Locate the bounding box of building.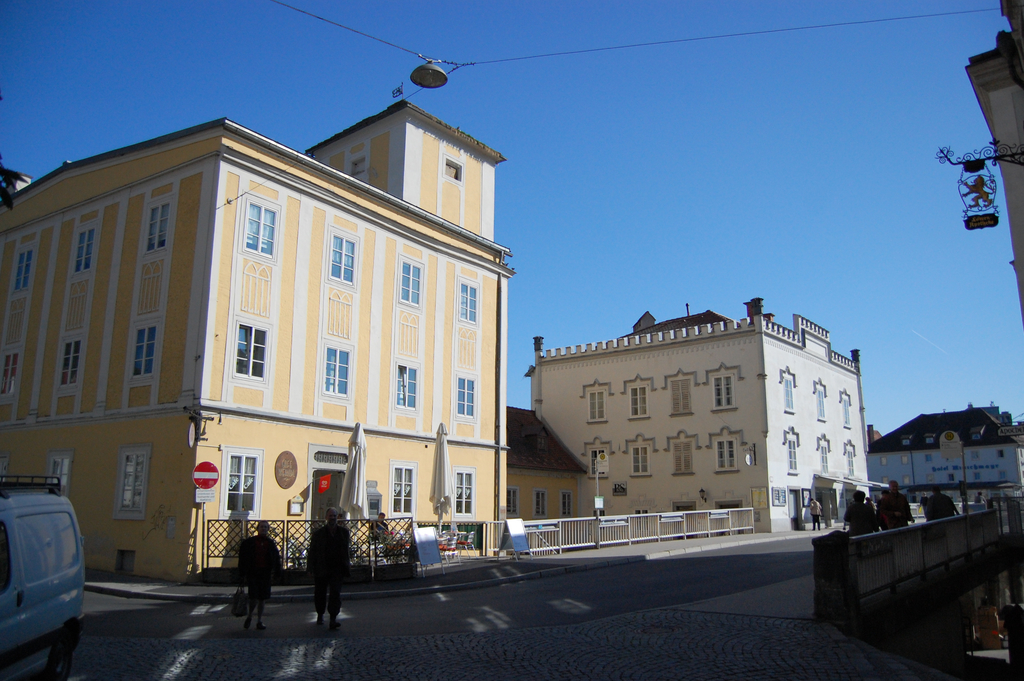
Bounding box: [x1=1, y1=88, x2=879, y2=585].
